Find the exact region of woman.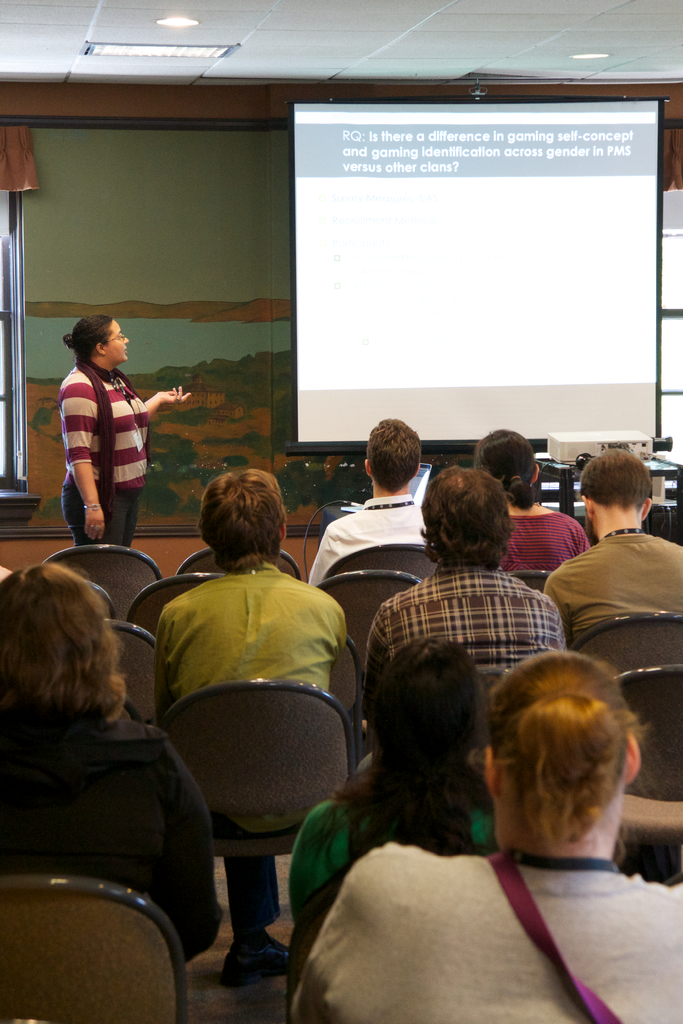
Exact region: <bbox>62, 314, 194, 550</bbox>.
